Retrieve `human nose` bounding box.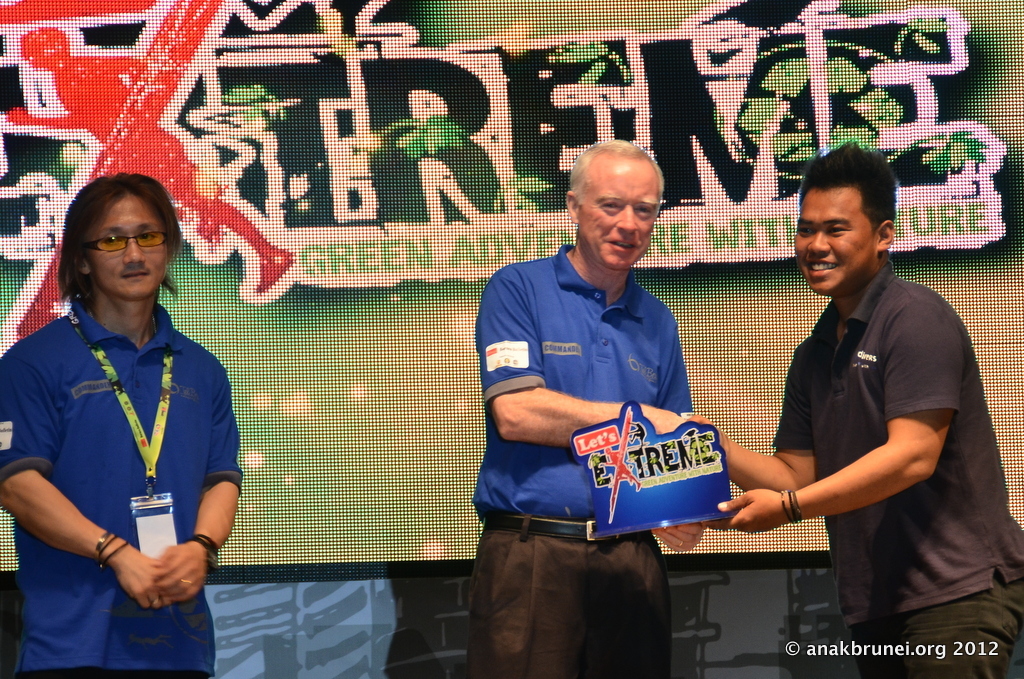
Bounding box: 124,242,144,265.
